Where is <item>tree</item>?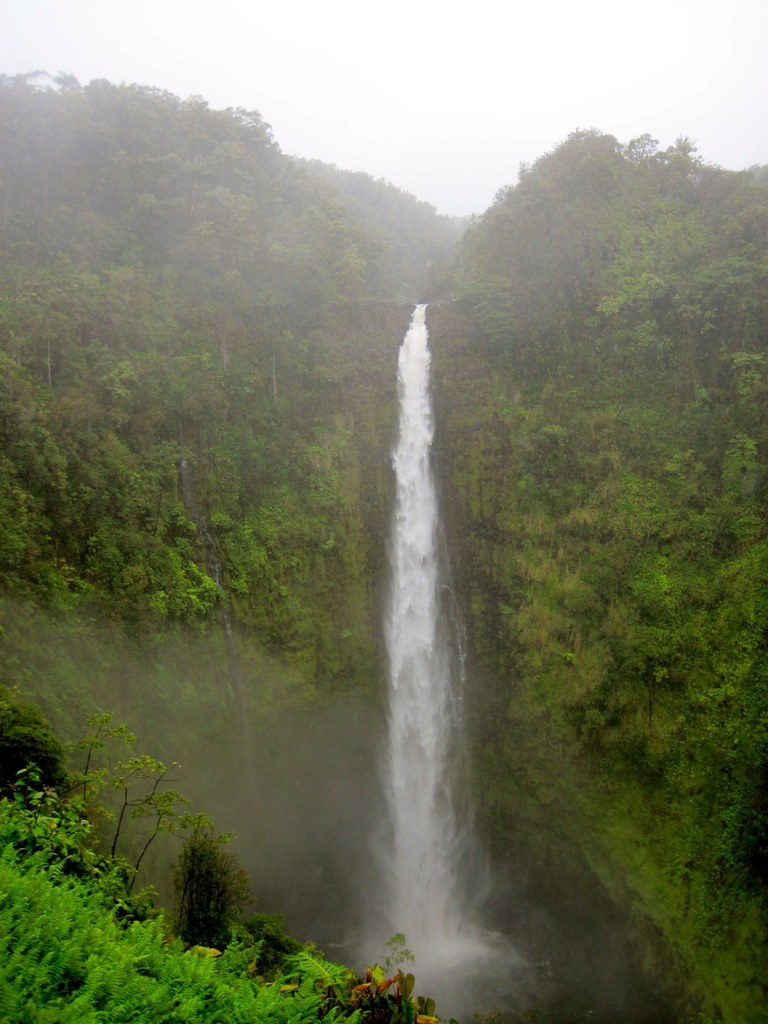
{"left": 170, "top": 811, "right": 252, "bottom": 948}.
